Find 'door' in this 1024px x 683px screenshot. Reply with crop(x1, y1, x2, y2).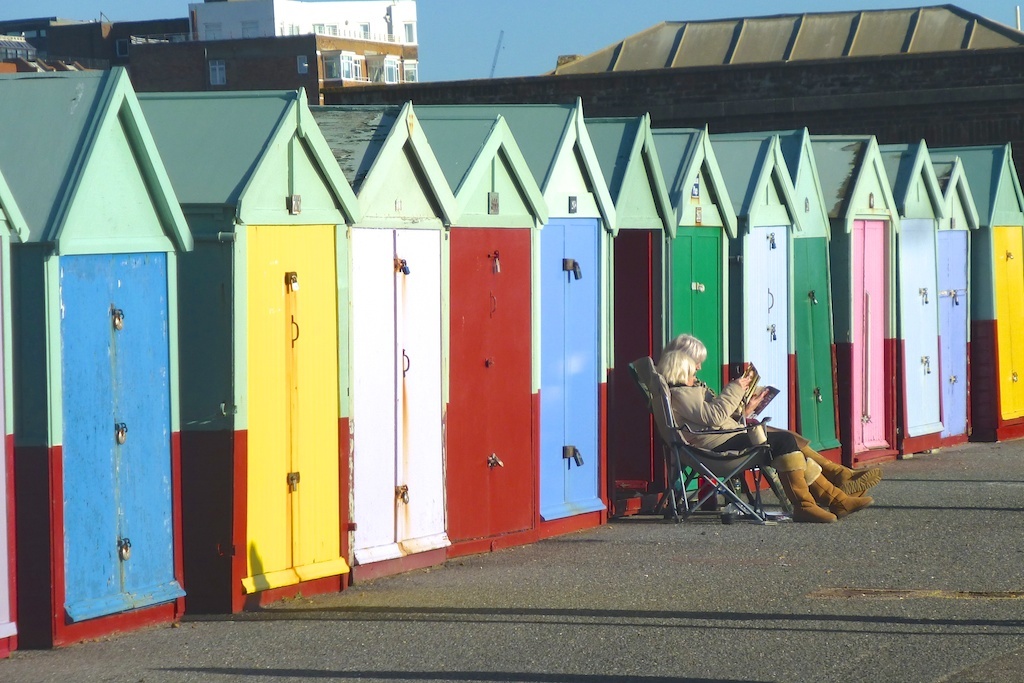
crop(852, 216, 890, 451).
